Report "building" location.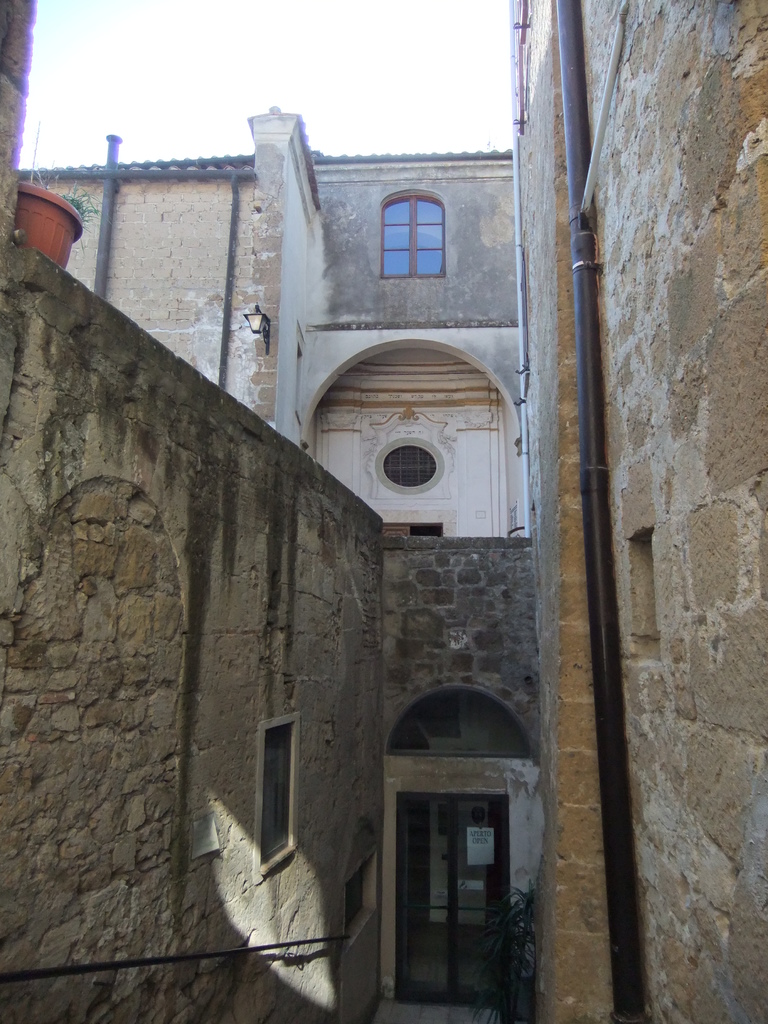
Report: [left=0, top=0, right=767, bottom=1023].
